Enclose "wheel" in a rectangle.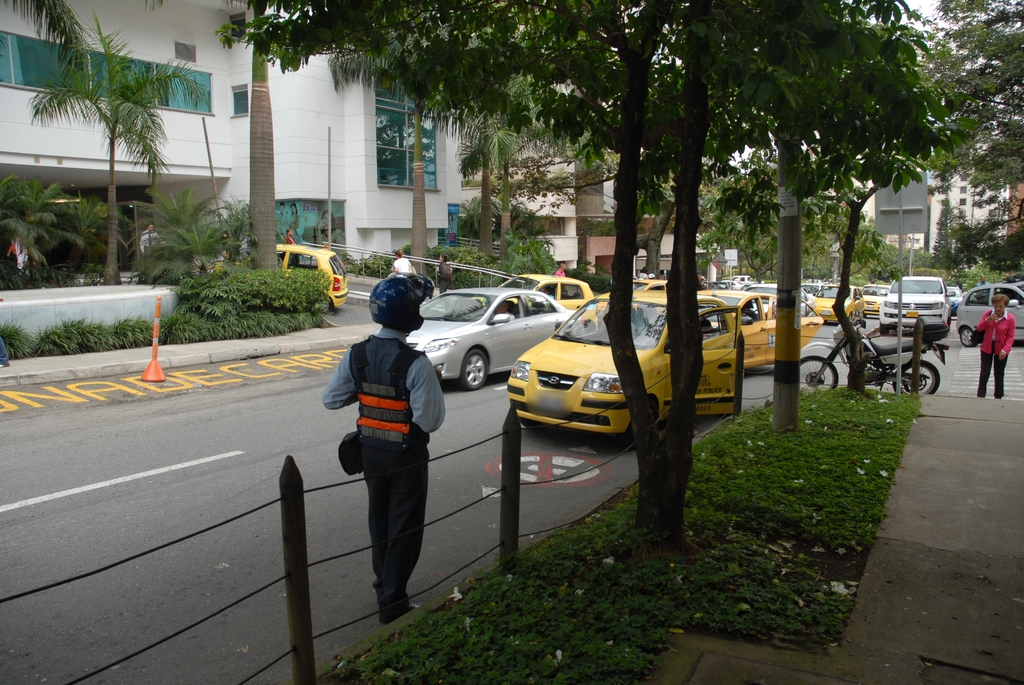
625:400:660:448.
